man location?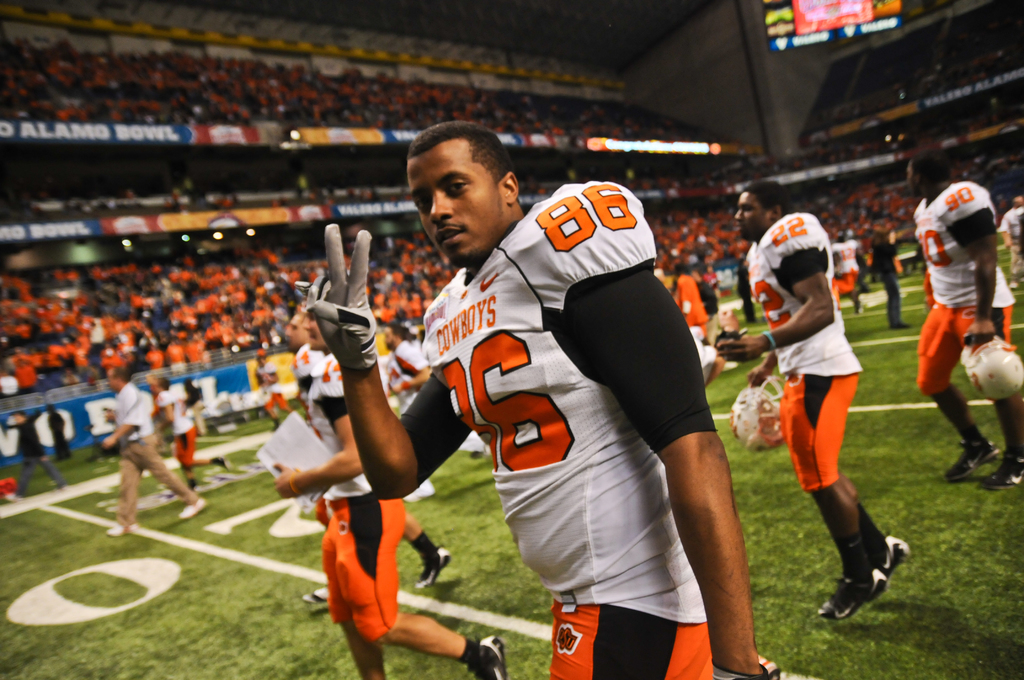
{"left": 250, "top": 349, "right": 299, "bottom": 425}
